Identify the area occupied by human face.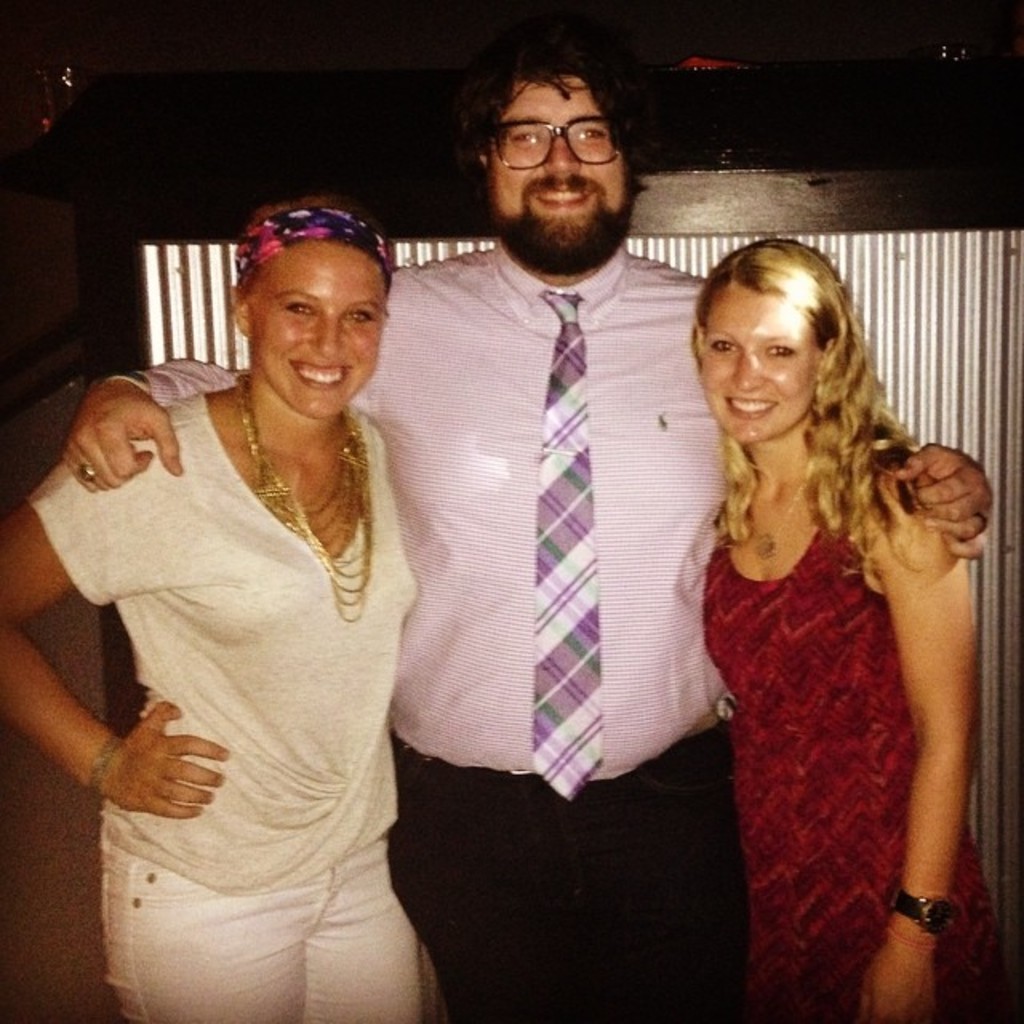
Area: left=493, top=80, right=632, bottom=275.
